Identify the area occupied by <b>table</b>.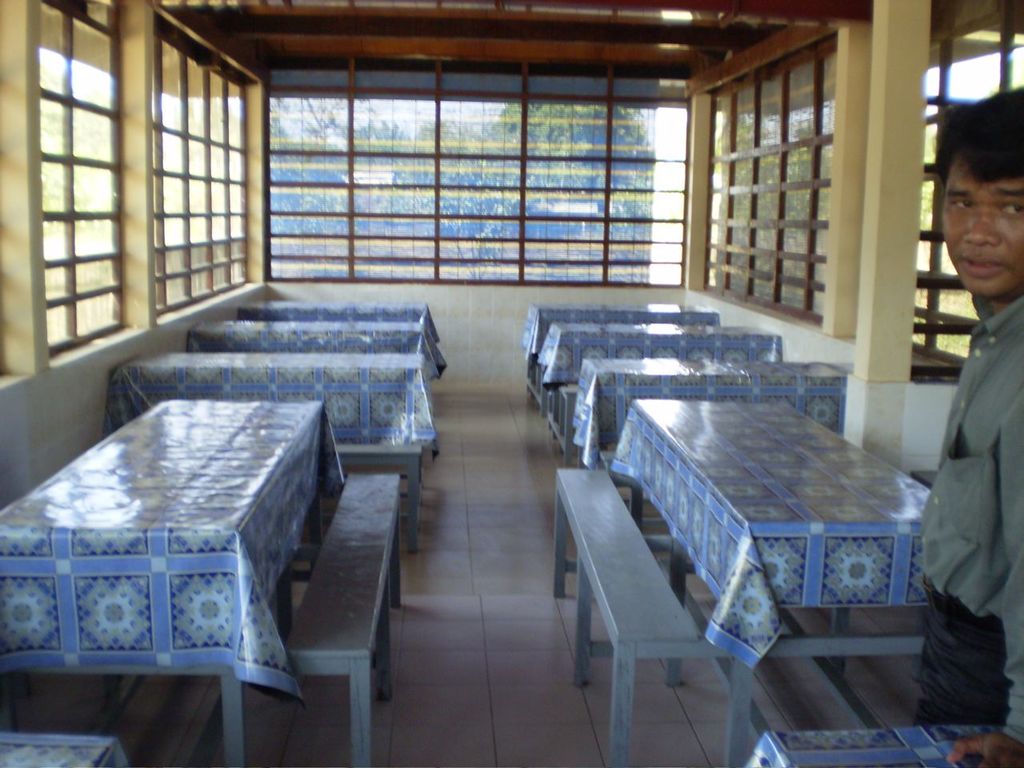
Area: pyautogui.locateOnScreen(2, 386, 357, 739).
